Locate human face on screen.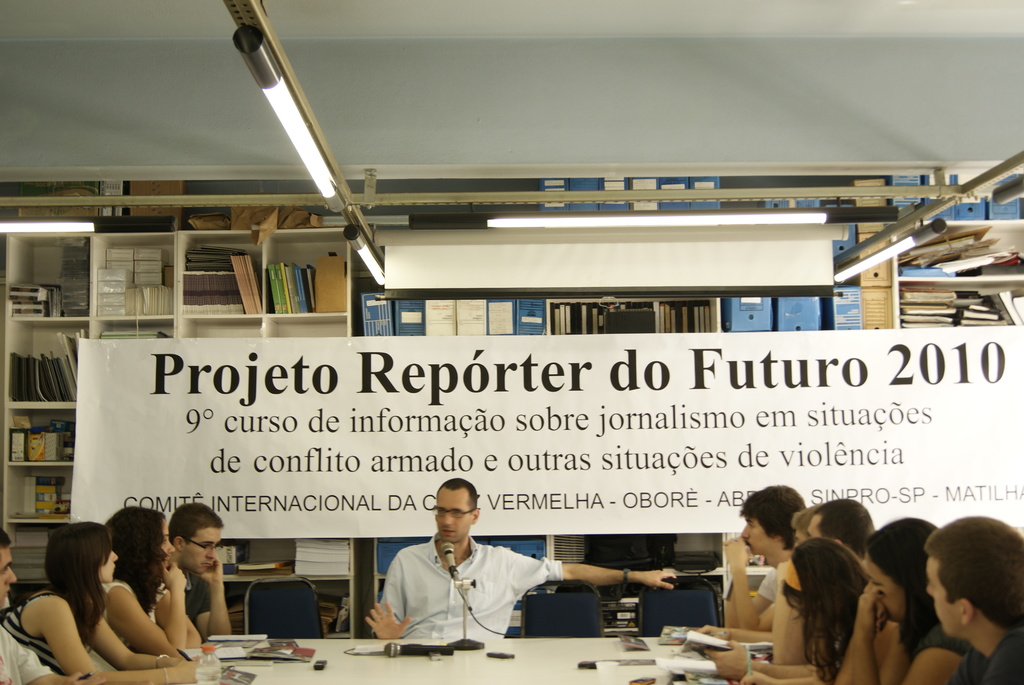
On screen at (184, 523, 224, 576).
